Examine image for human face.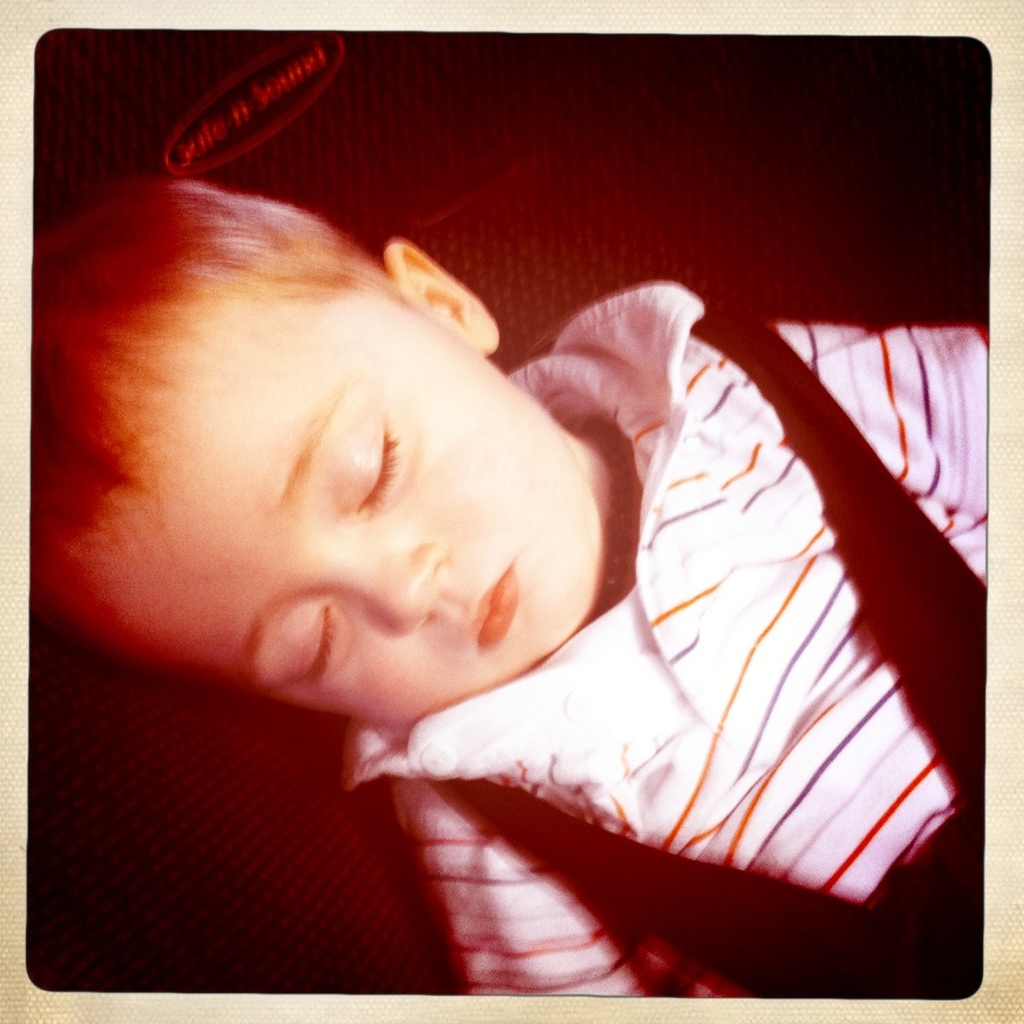
Examination result: pyautogui.locateOnScreen(55, 288, 605, 736).
